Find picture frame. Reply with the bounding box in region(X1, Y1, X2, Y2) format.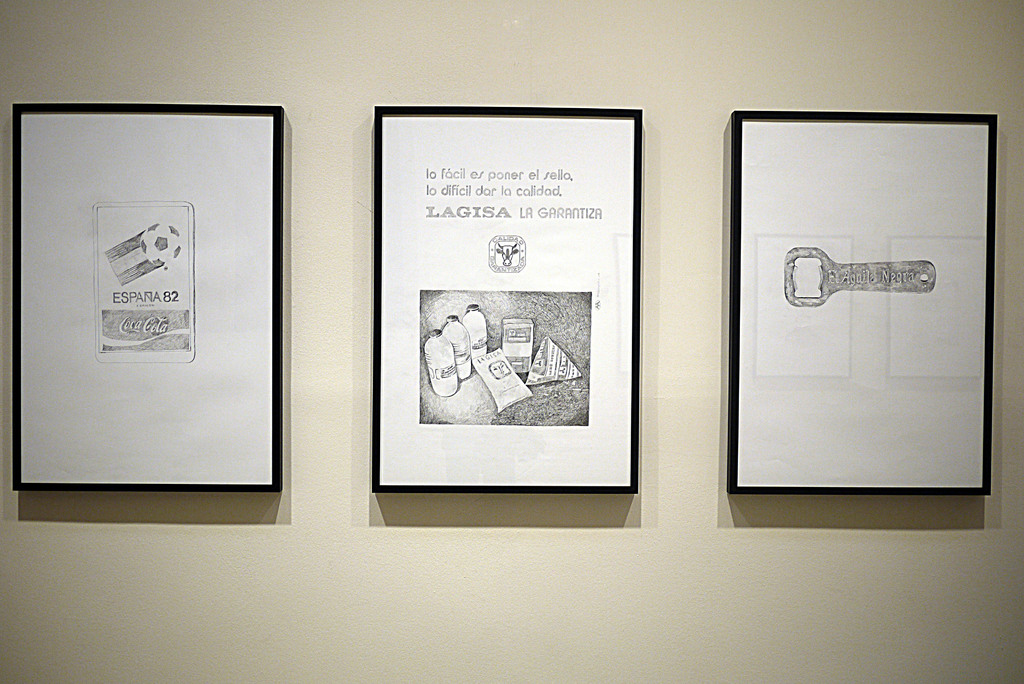
region(731, 113, 996, 493).
